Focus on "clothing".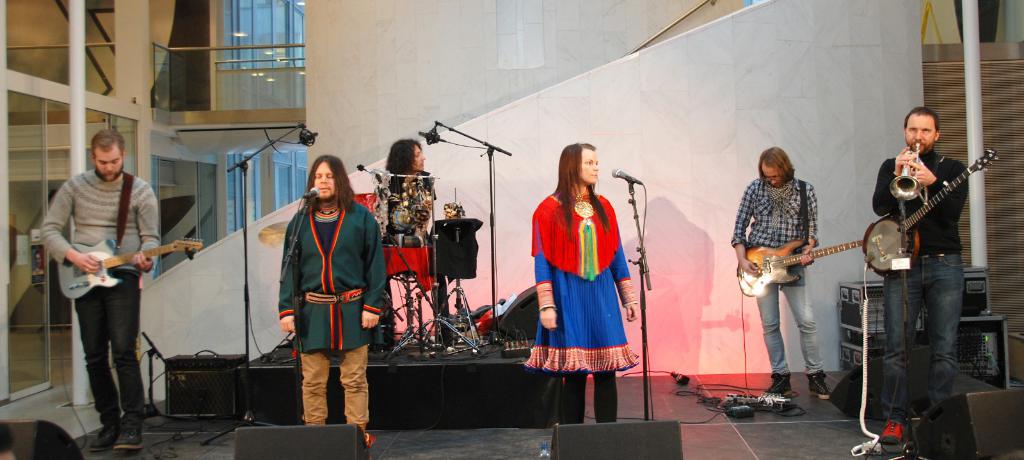
Focused at 279/201/385/421.
